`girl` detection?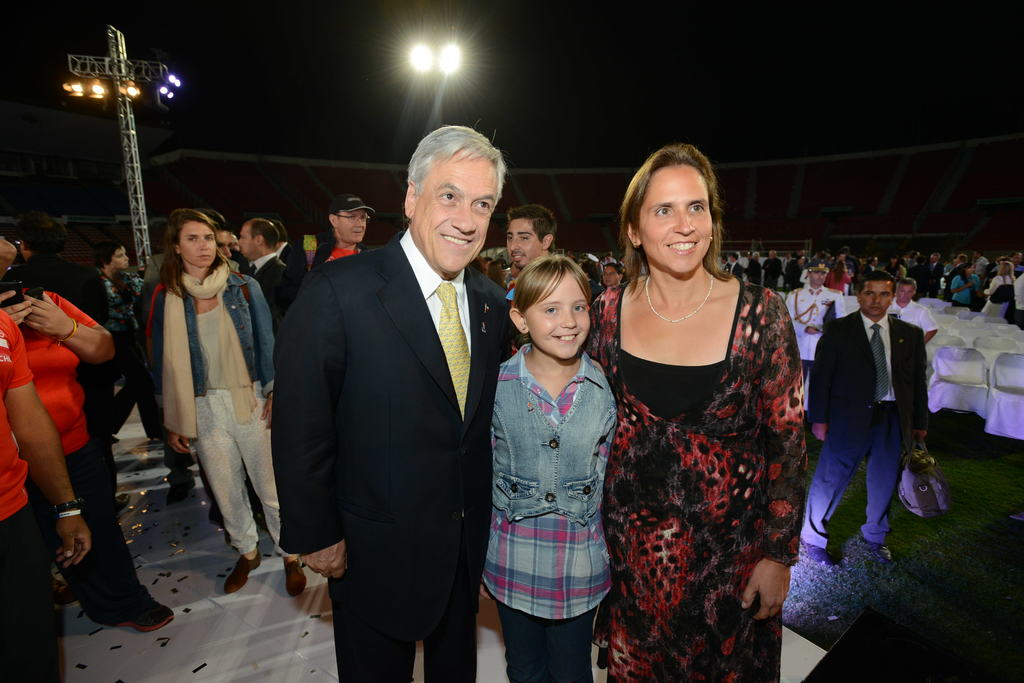
(left=488, top=254, right=624, bottom=682)
